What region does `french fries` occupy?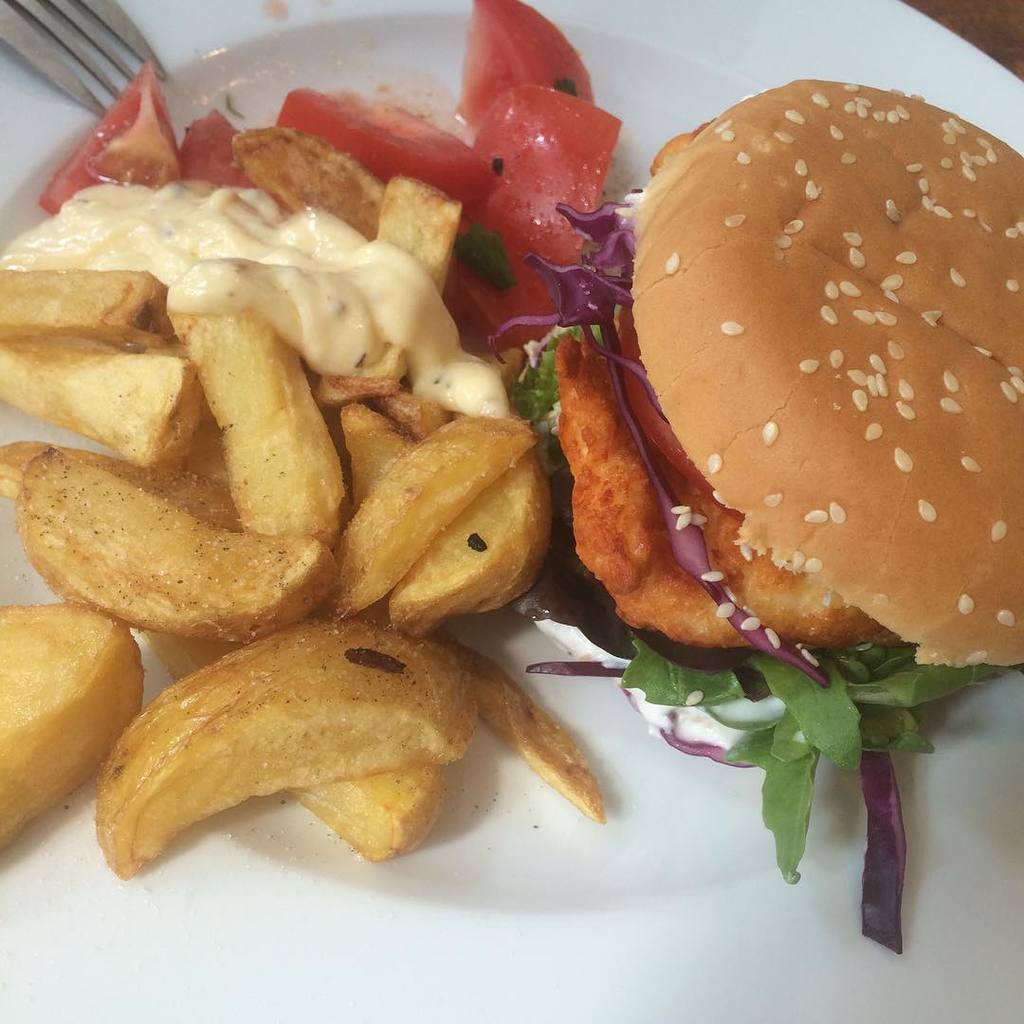
<bbox>307, 403, 551, 624</bbox>.
